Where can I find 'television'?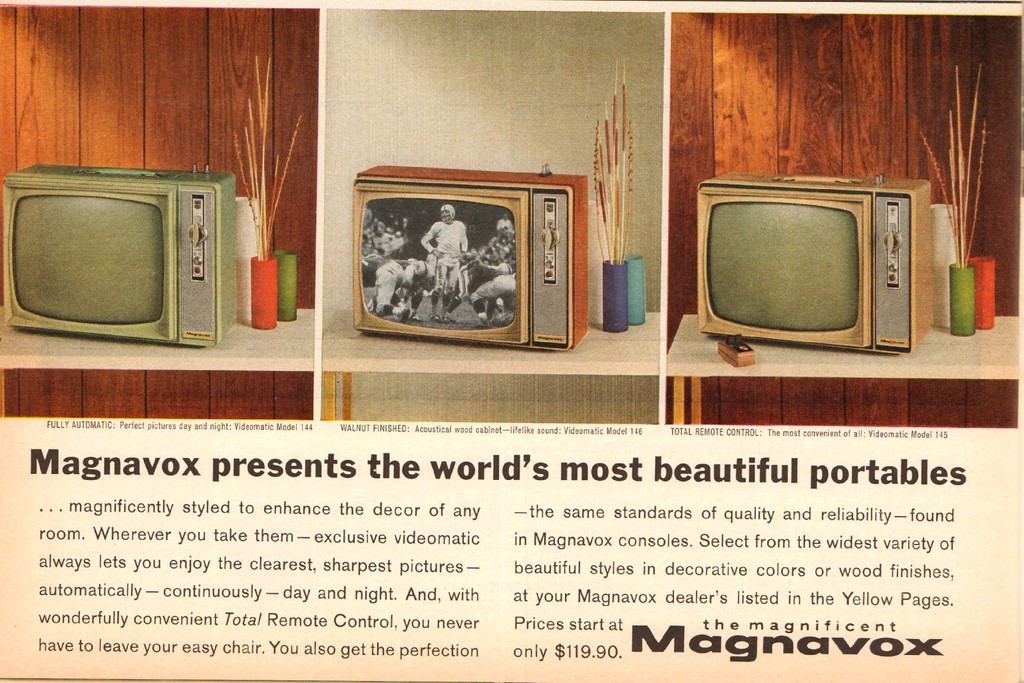
You can find it at [352, 164, 587, 353].
